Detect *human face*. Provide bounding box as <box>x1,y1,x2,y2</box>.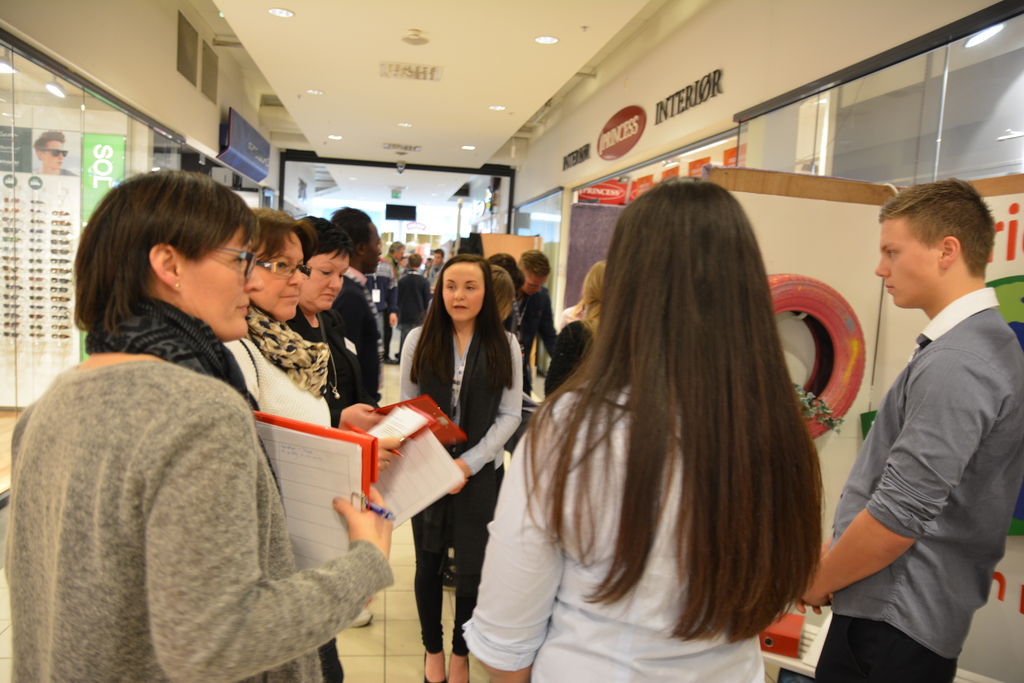
<box>42,140,65,169</box>.
